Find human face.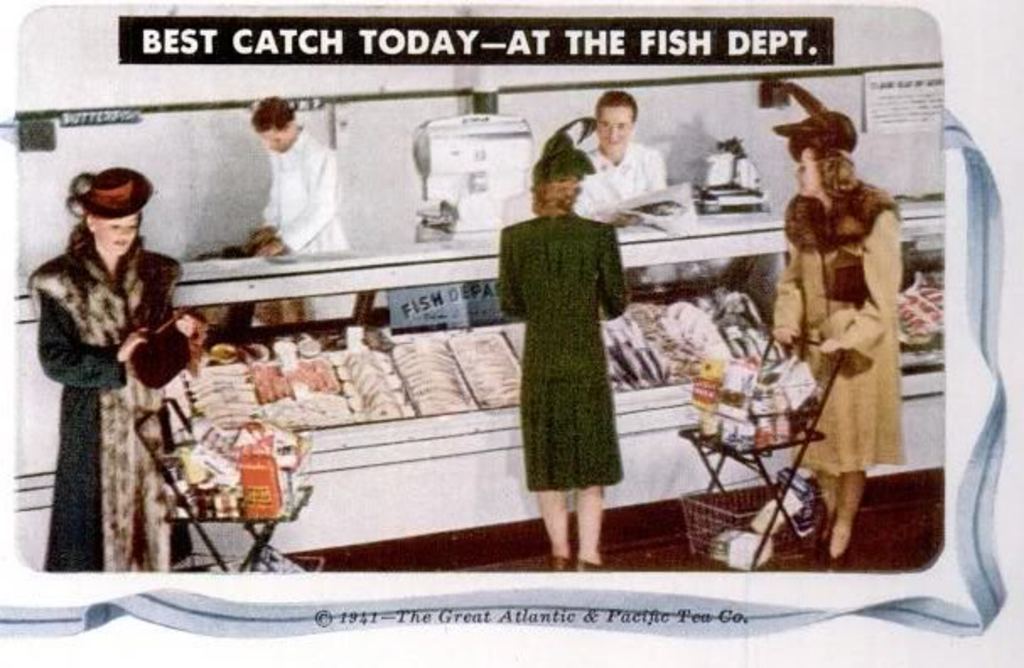
region(91, 214, 138, 260).
